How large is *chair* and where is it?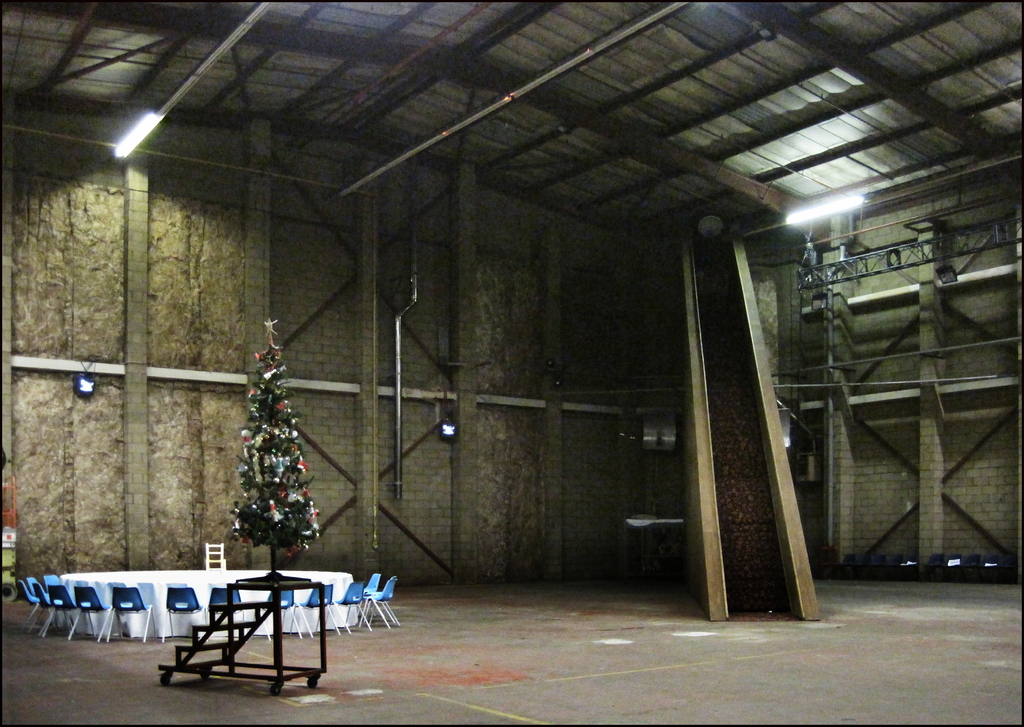
Bounding box: bbox=[15, 578, 59, 632].
